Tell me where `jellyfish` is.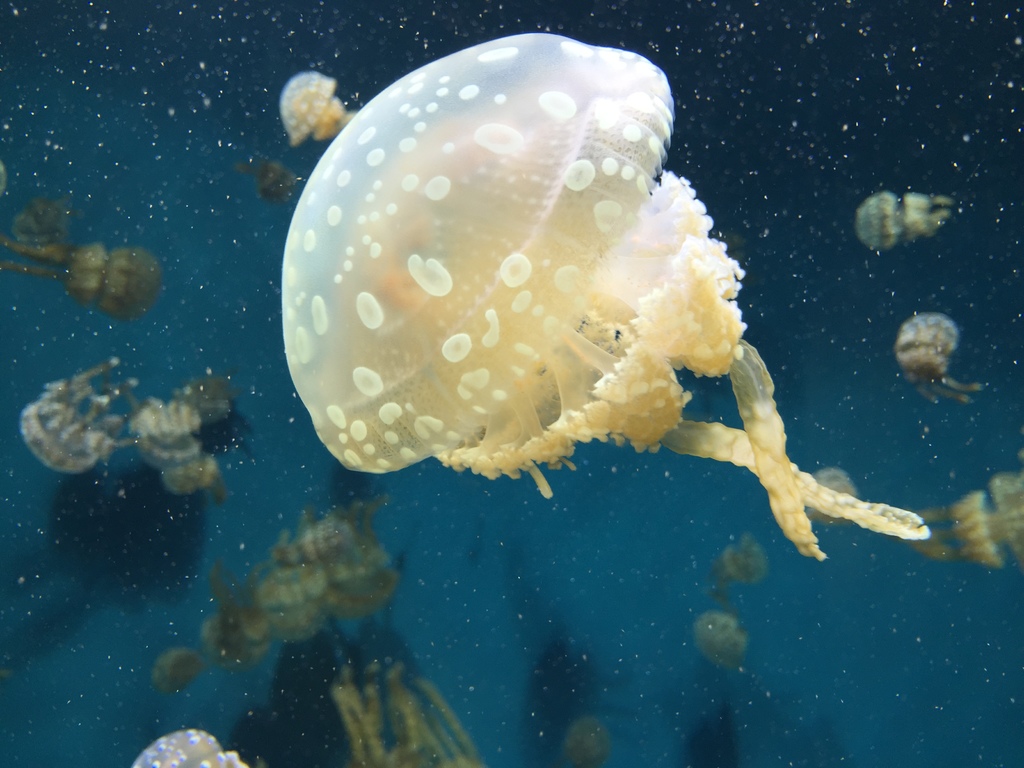
`jellyfish` is at box(0, 227, 164, 319).
